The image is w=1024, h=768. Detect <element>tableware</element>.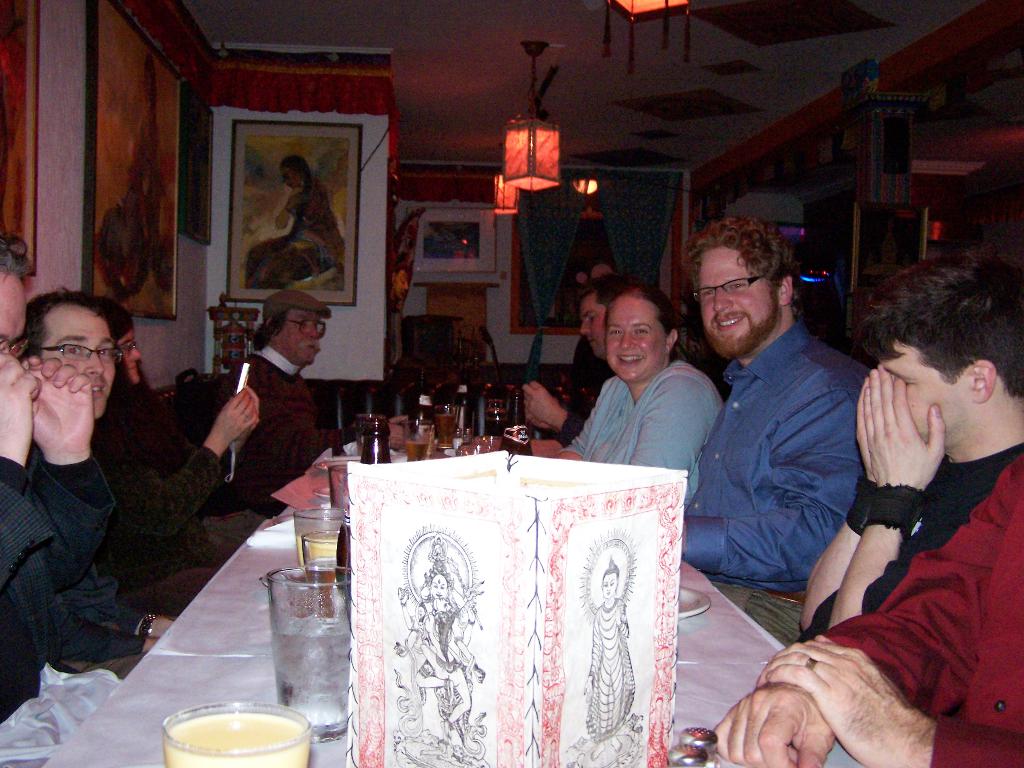
Detection: (x1=678, y1=585, x2=706, y2=620).
